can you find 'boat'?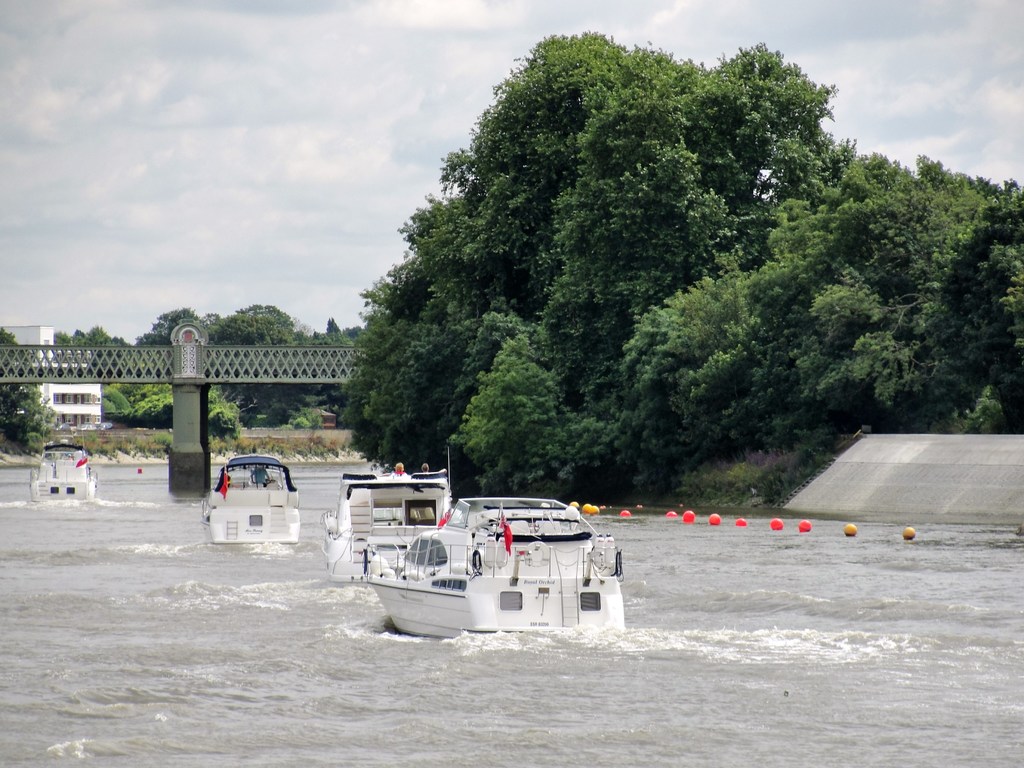
Yes, bounding box: 29:438:98:500.
